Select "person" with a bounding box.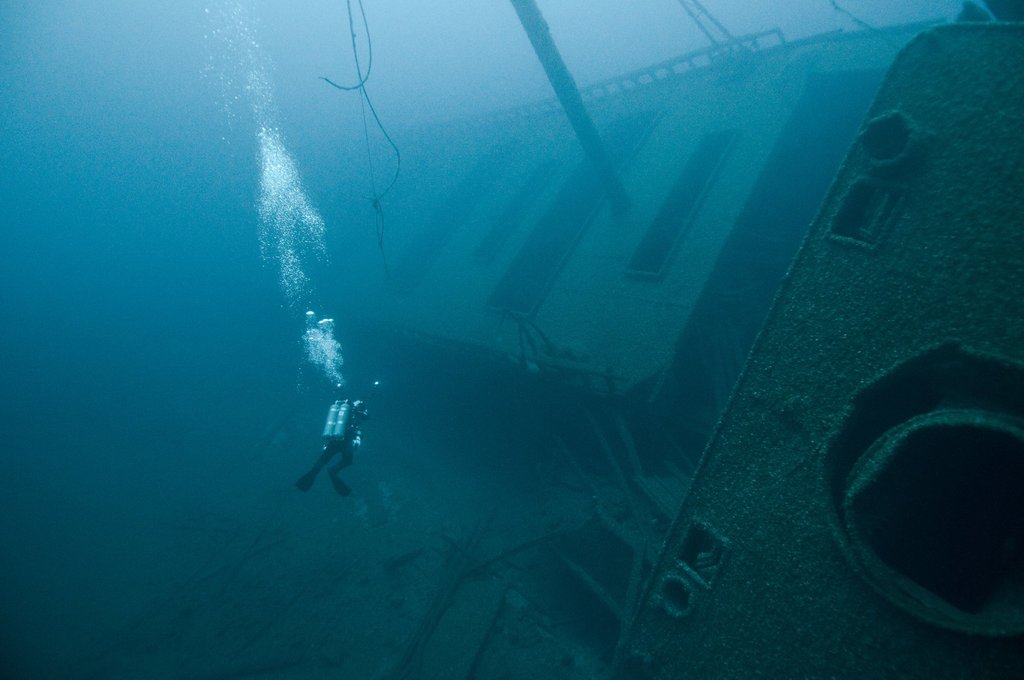
rect(293, 391, 382, 503).
